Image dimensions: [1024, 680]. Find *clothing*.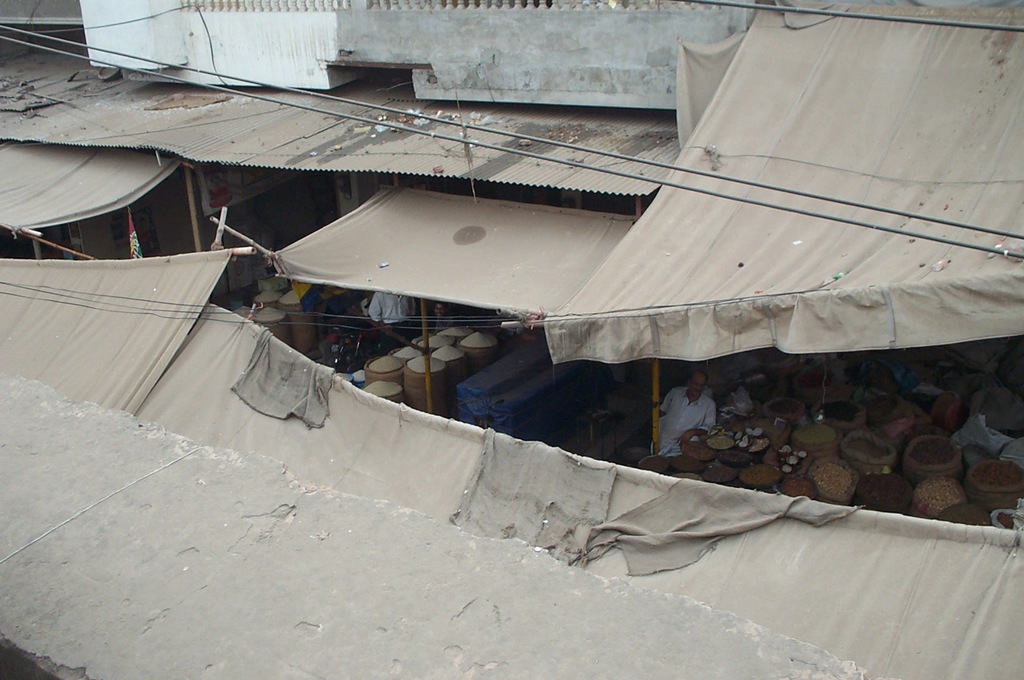
(x1=367, y1=289, x2=419, y2=350).
